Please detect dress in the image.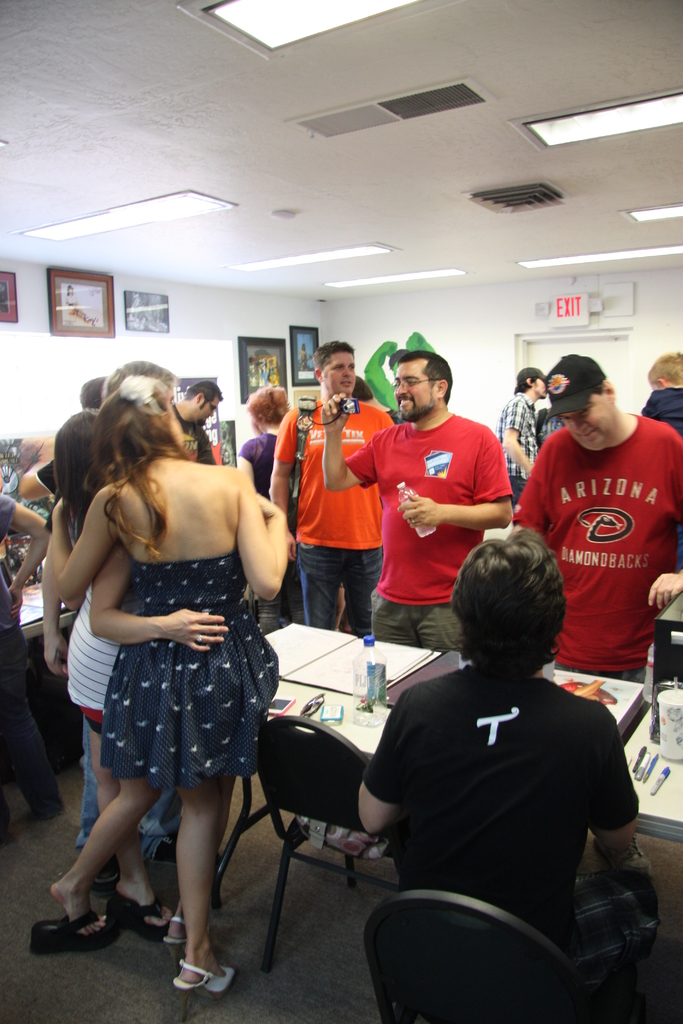
{"x1": 94, "y1": 547, "x2": 281, "y2": 788}.
